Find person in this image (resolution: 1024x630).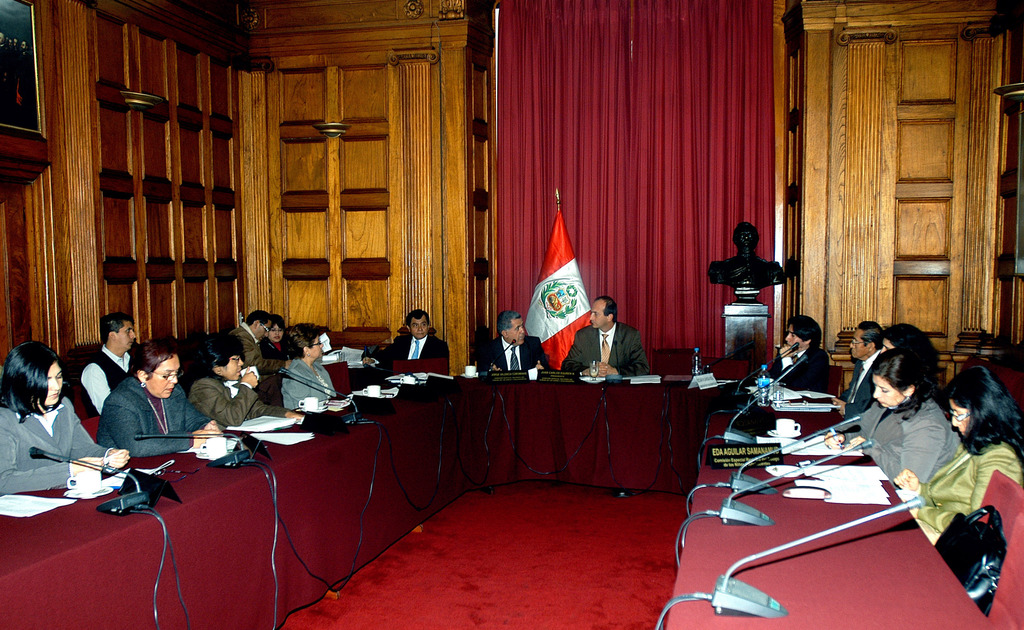
<box>822,349,968,492</box>.
